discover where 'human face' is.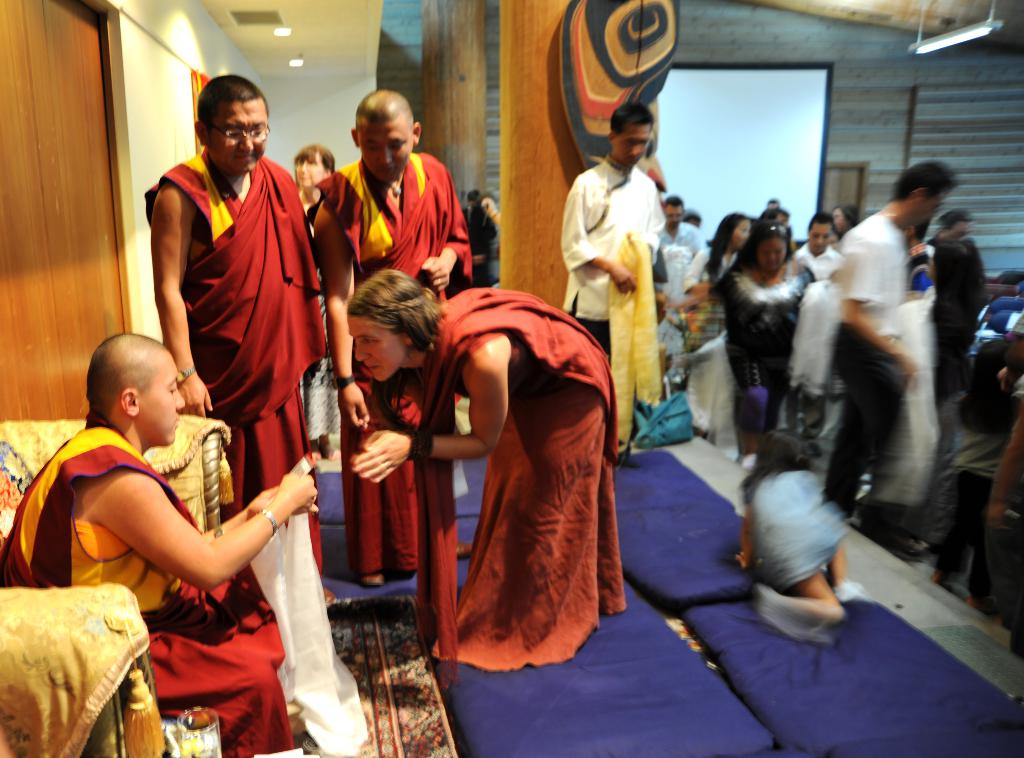
Discovered at {"x1": 355, "y1": 123, "x2": 416, "y2": 190}.
